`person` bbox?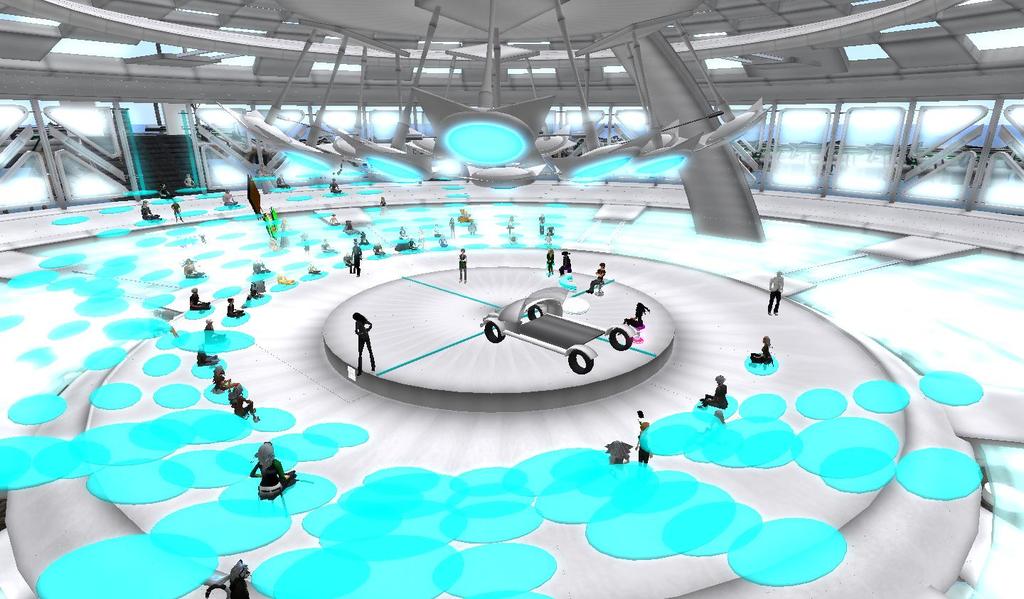
[left=457, top=243, right=466, bottom=283]
